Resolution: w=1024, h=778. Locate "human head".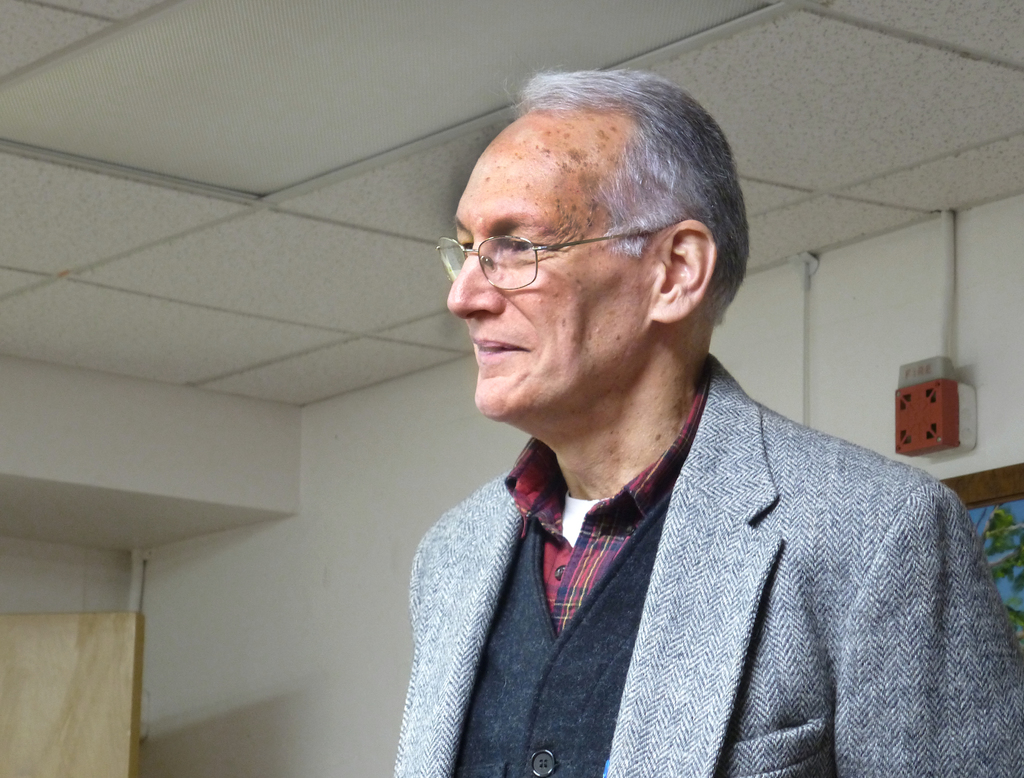
454,66,753,393.
